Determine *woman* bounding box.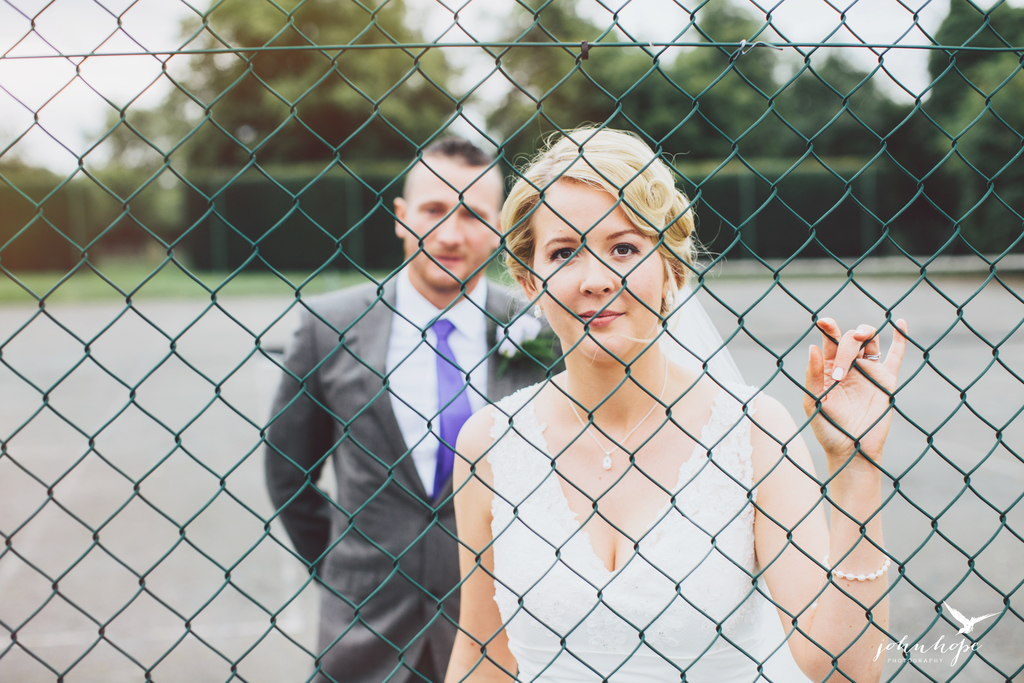
Determined: [x1=442, y1=122, x2=839, y2=676].
